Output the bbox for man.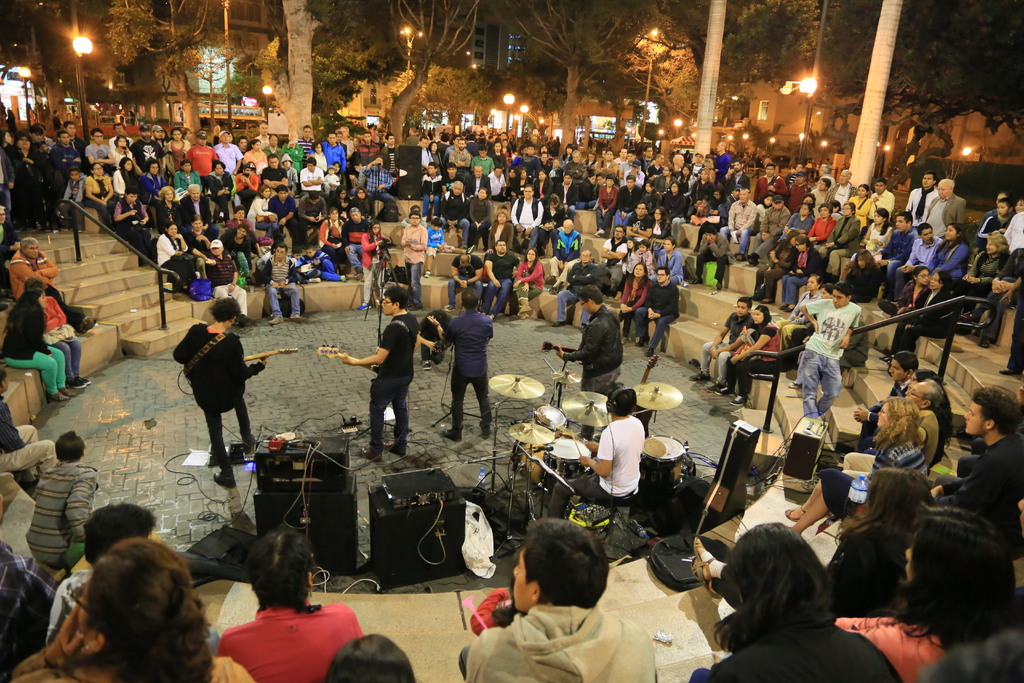
{"left": 356, "top": 153, "right": 395, "bottom": 220}.
